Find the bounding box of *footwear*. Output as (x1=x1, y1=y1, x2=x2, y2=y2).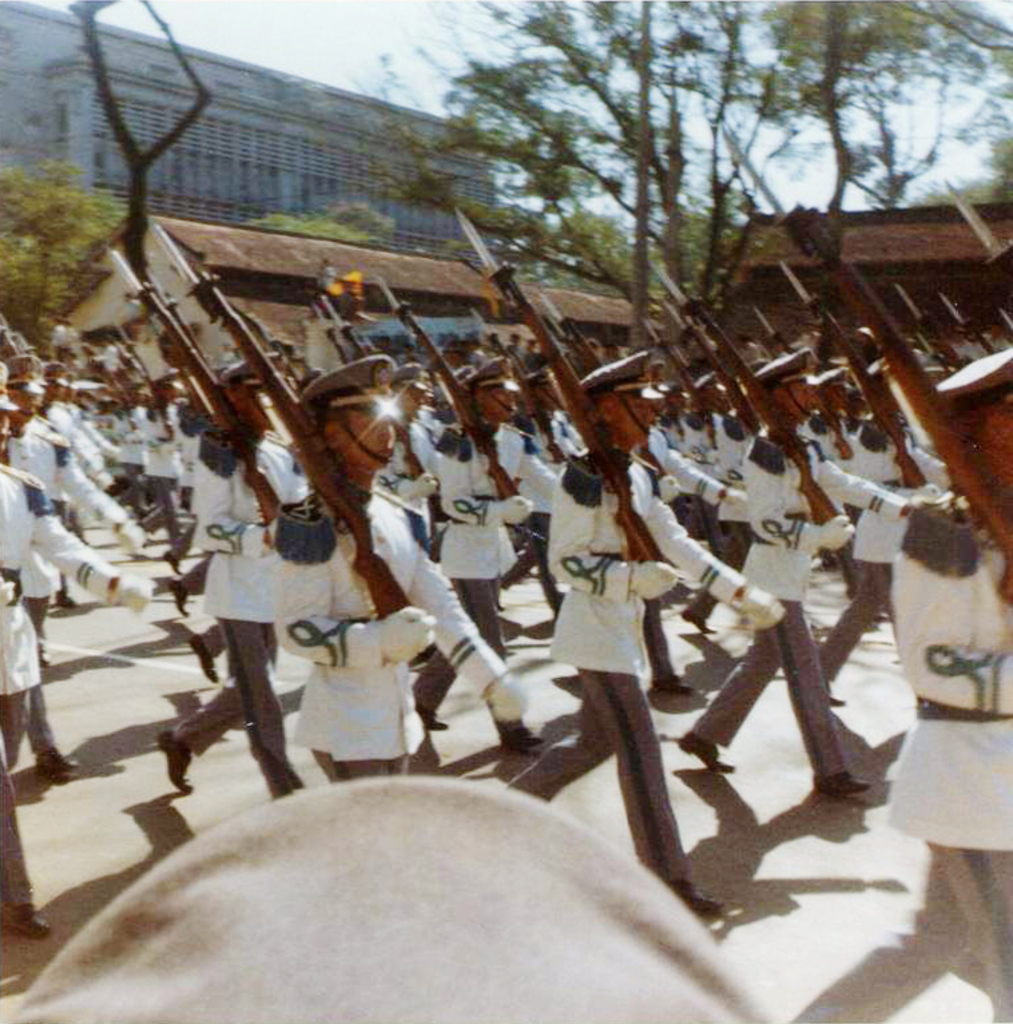
(x1=3, y1=902, x2=49, y2=940).
